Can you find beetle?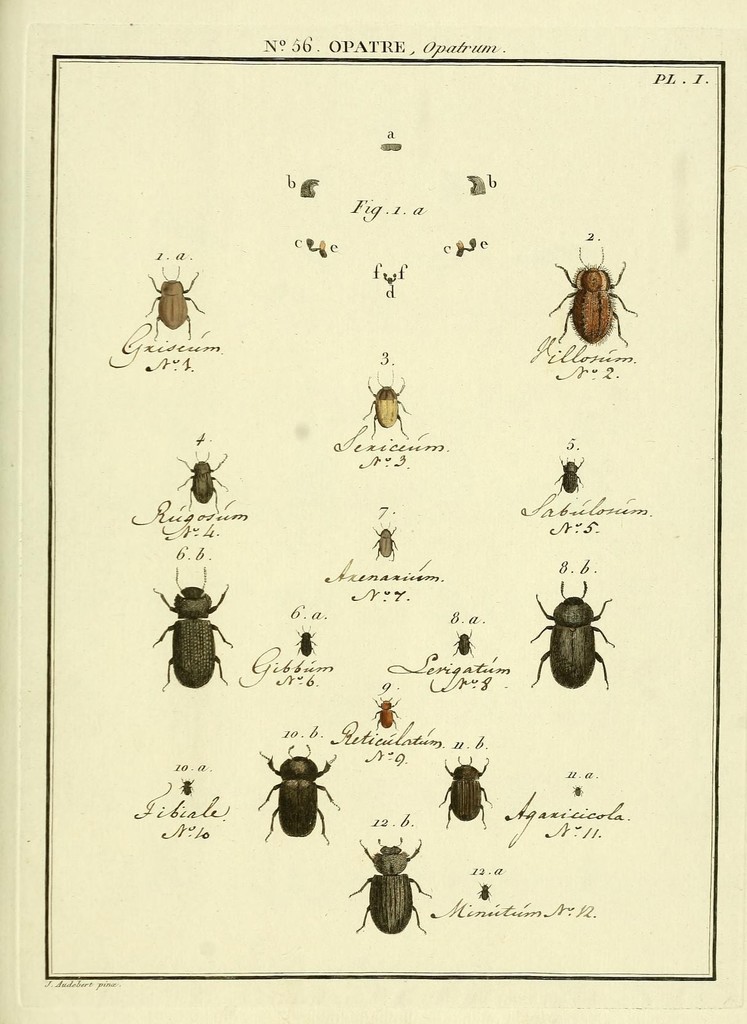
Yes, bounding box: detection(563, 237, 648, 372).
